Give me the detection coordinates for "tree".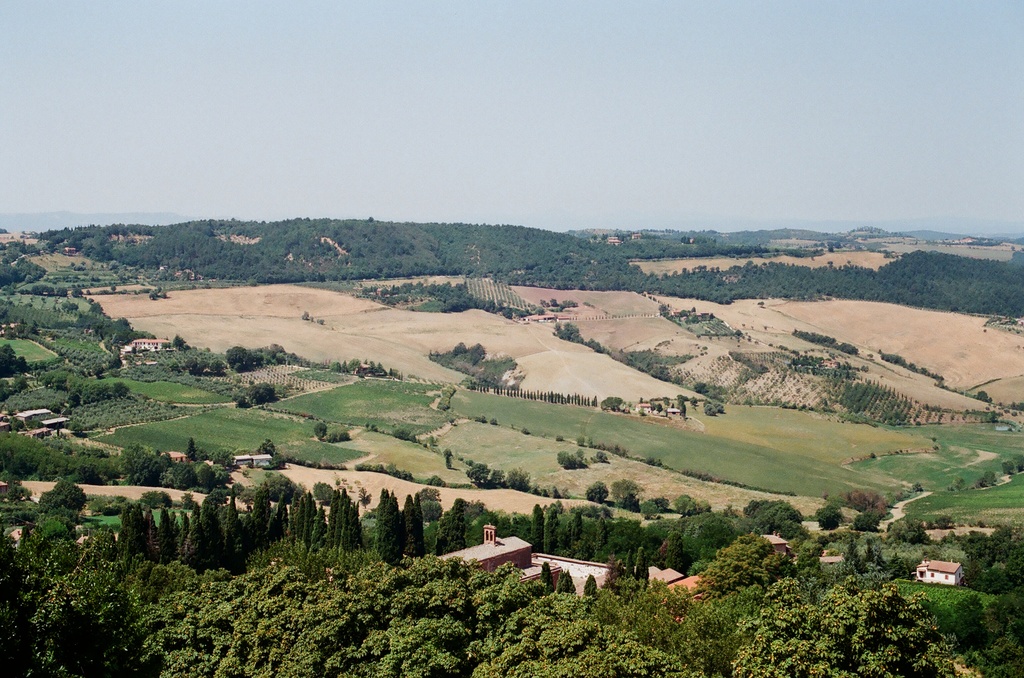
region(610, 477, 644, 515).
